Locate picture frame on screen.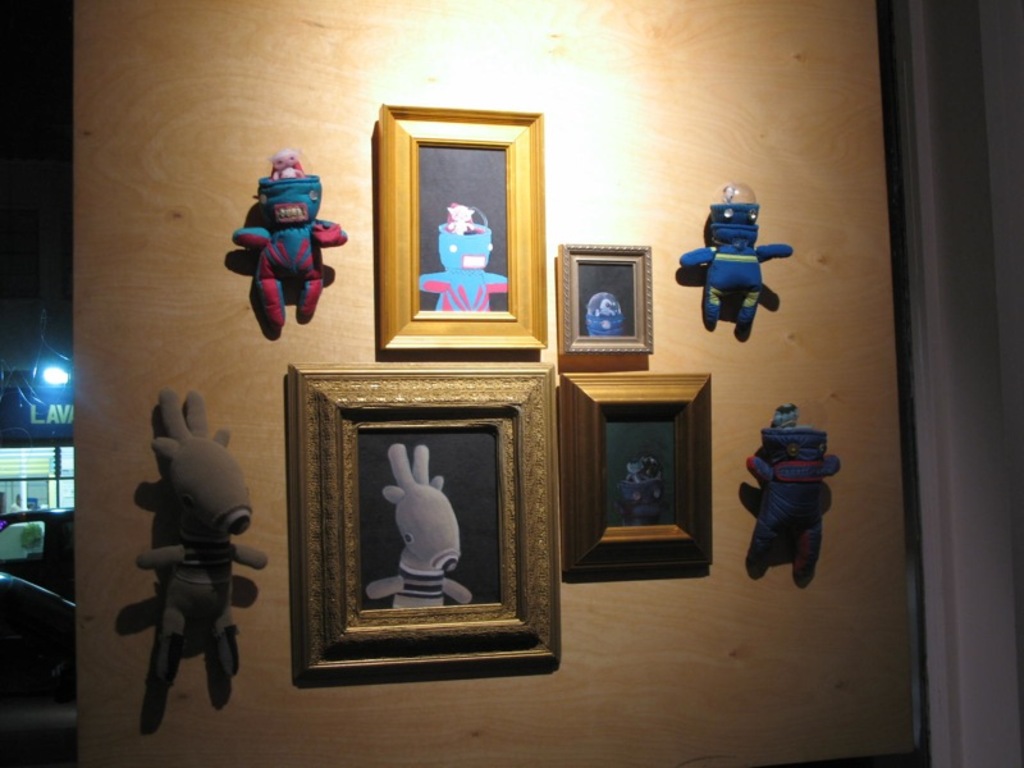
On screen at l=559, t=242, r=655, b=355.
